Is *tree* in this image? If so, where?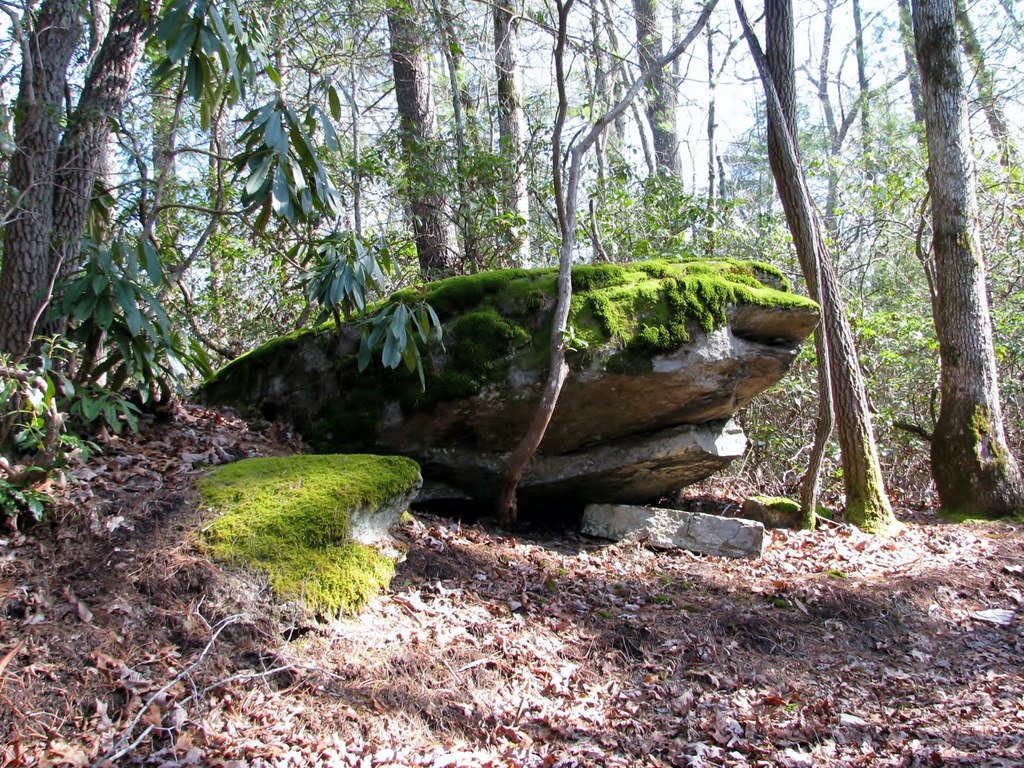
Yes, at crop(0, 0, 176, 392).
